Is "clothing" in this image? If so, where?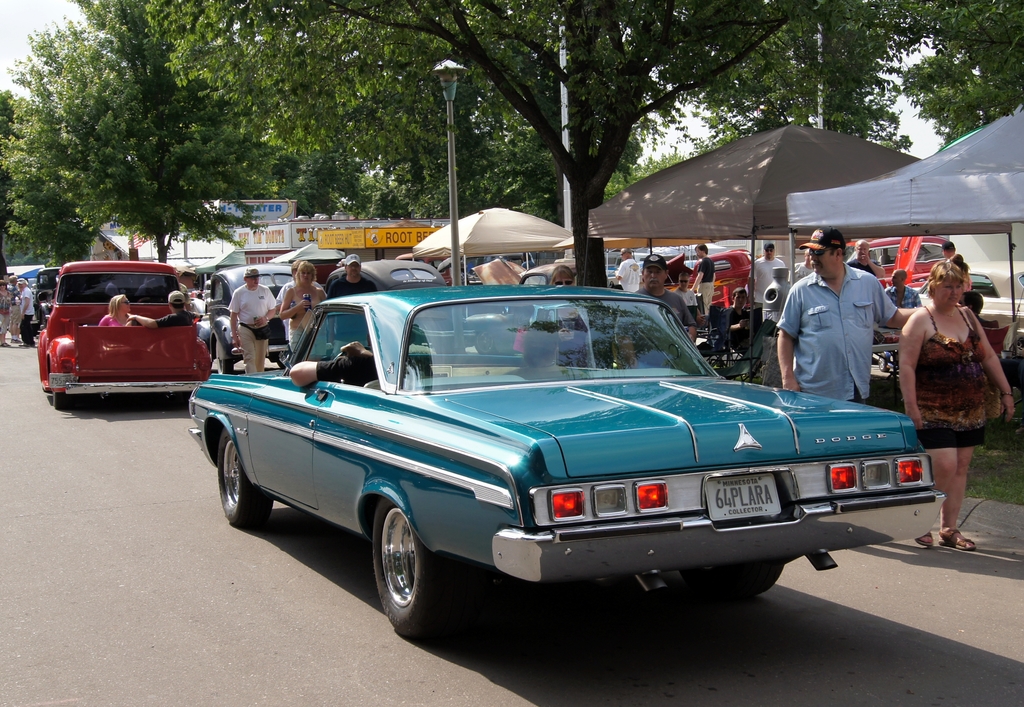
Yes, at box=[694, 253, 717, 319].
